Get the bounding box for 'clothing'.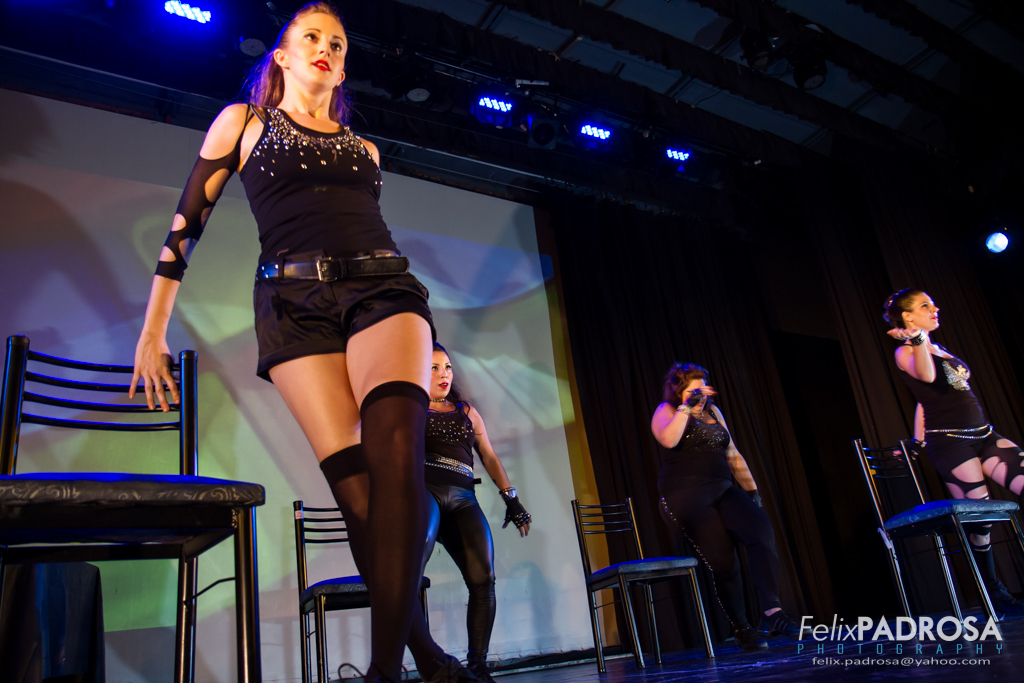
x1=206 y1=100 x2=410 y2=374.
